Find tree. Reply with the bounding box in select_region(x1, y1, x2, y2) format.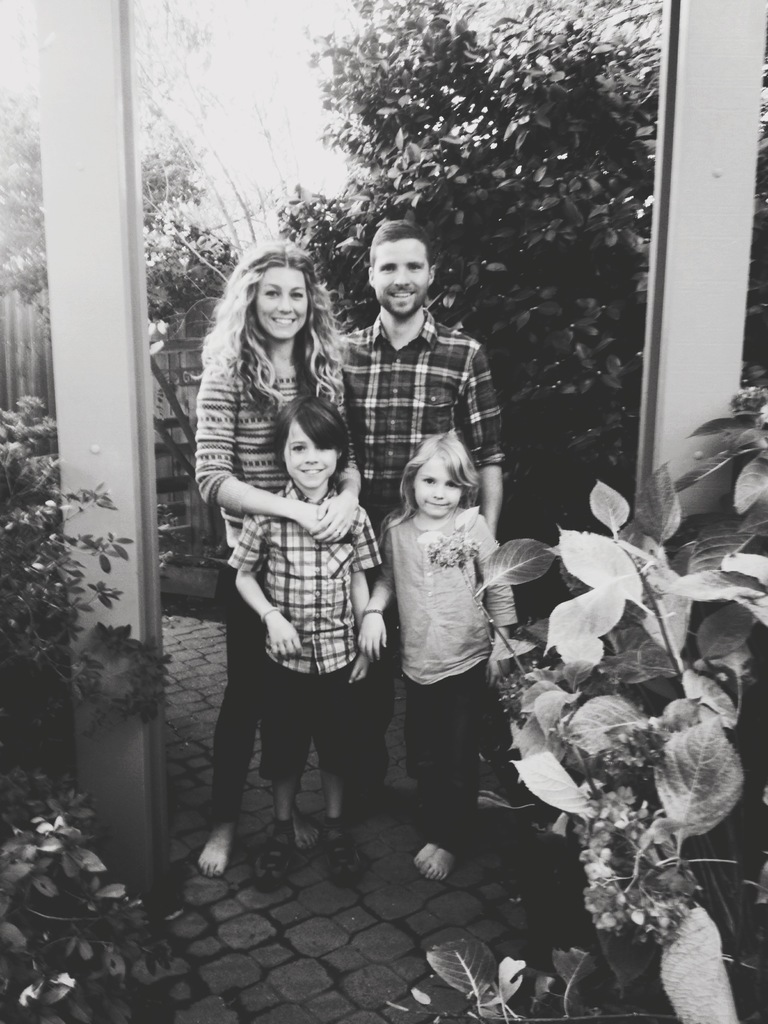
select_region(0, 395, 174, 1023).
